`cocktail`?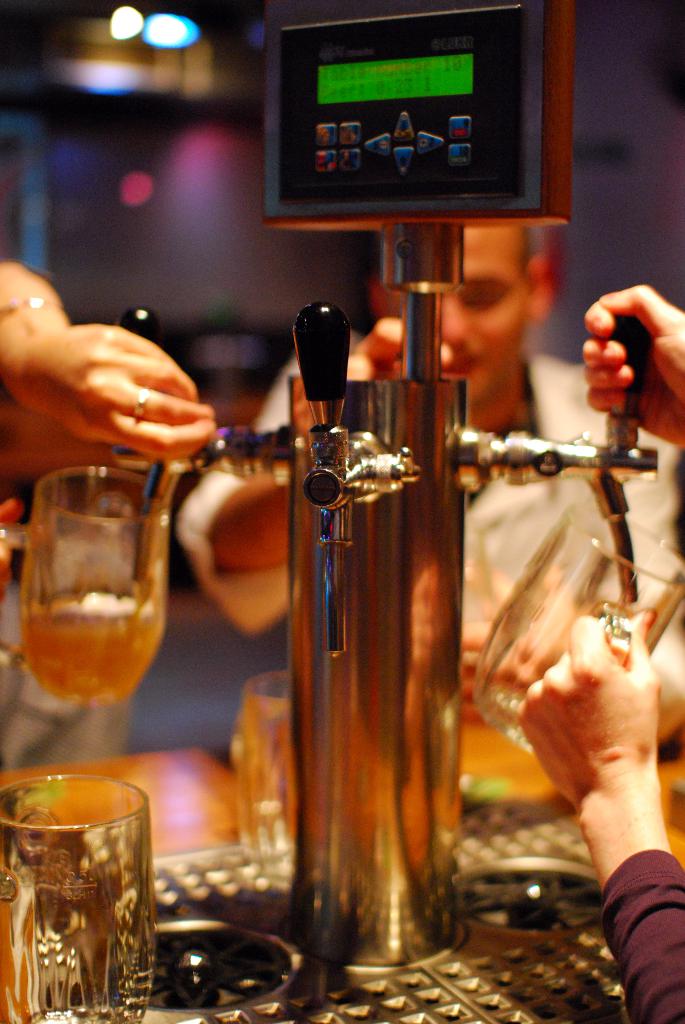
[0,458,169,710]
